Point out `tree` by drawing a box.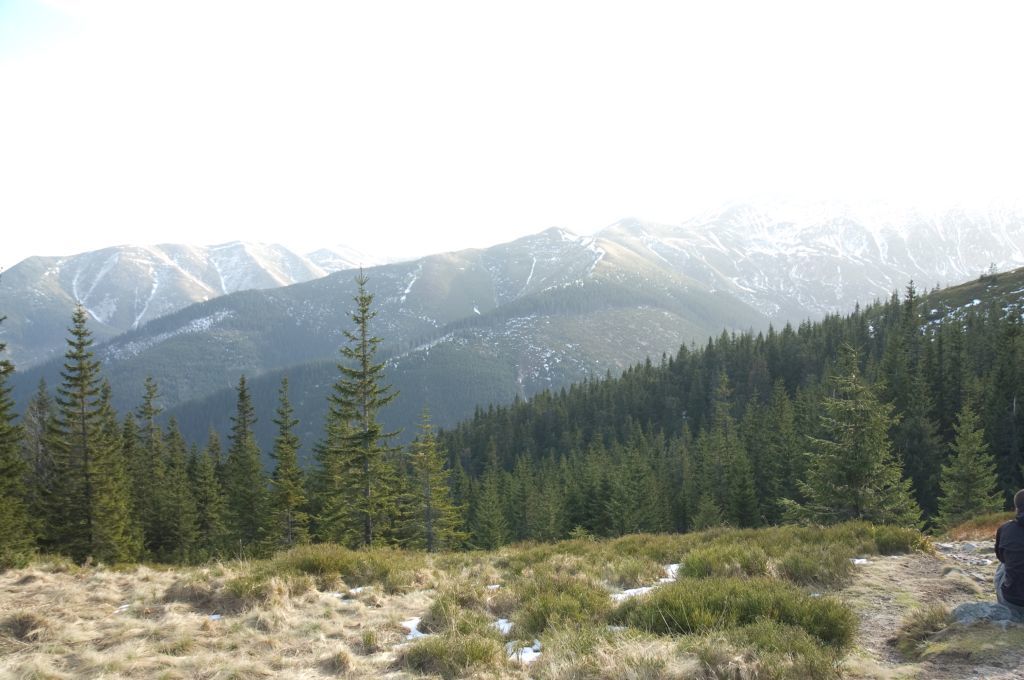
591/403/639/532.
